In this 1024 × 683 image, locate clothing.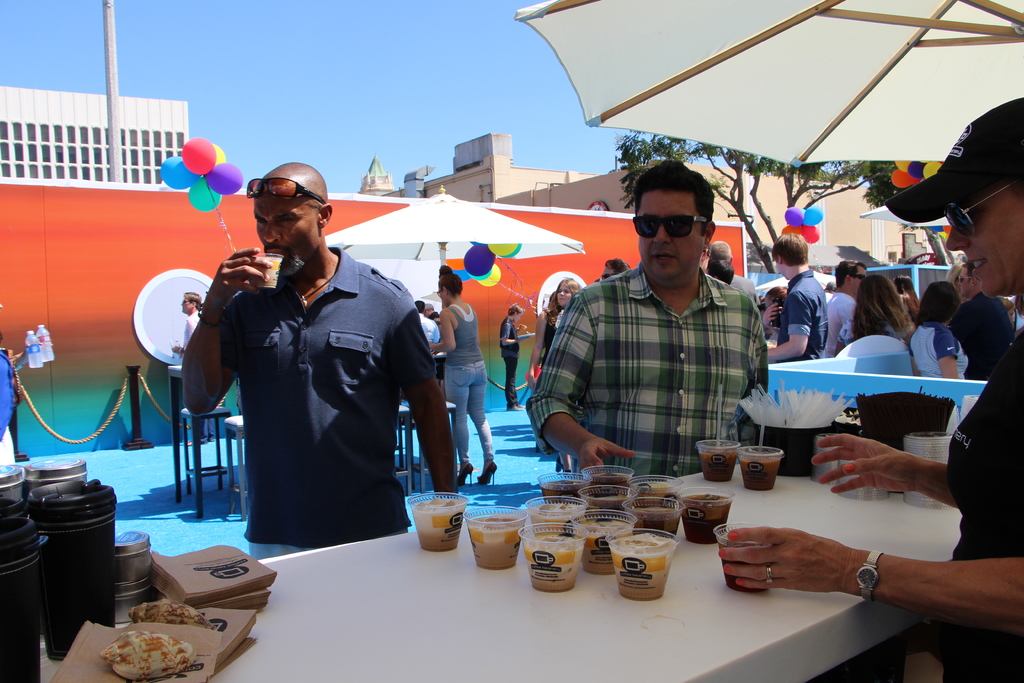
Bounding box: crop(501, 315, 519, 403).
